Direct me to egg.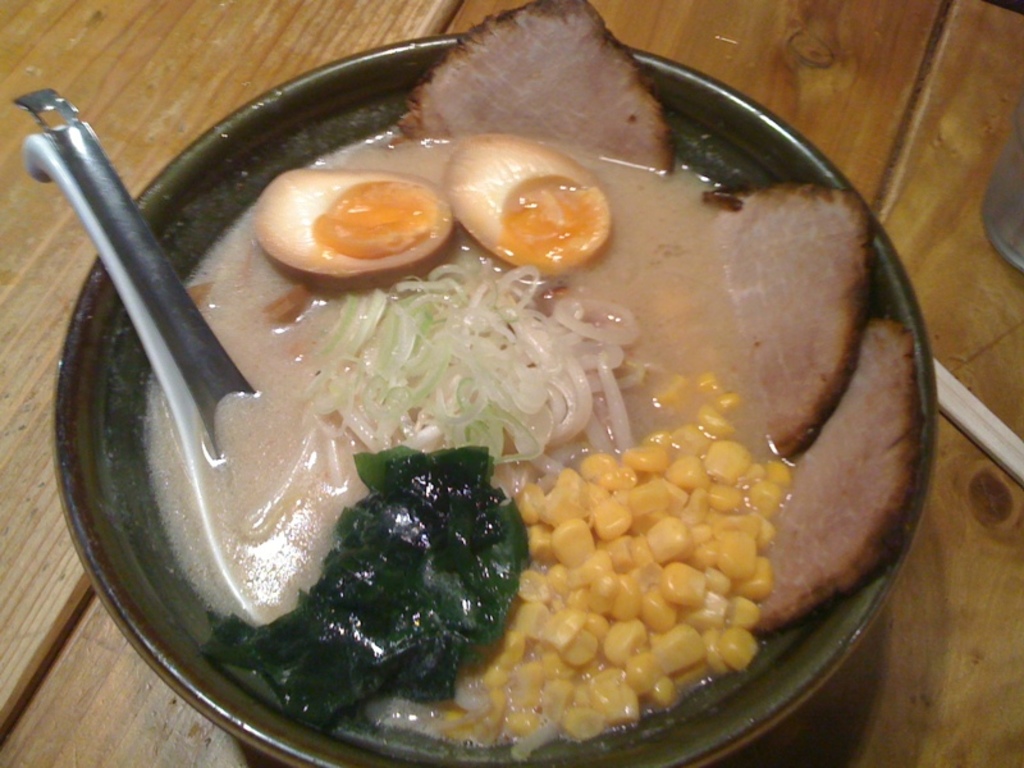
Direction: (left=251, top=165, right=453, bottom=291).
